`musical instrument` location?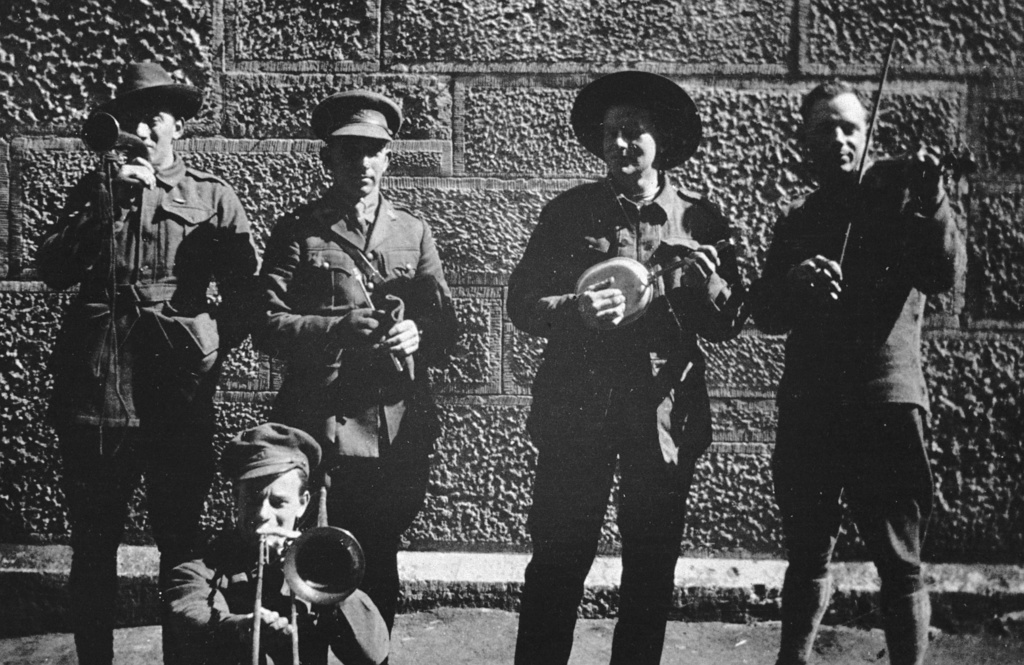
[81,113,148,171]
